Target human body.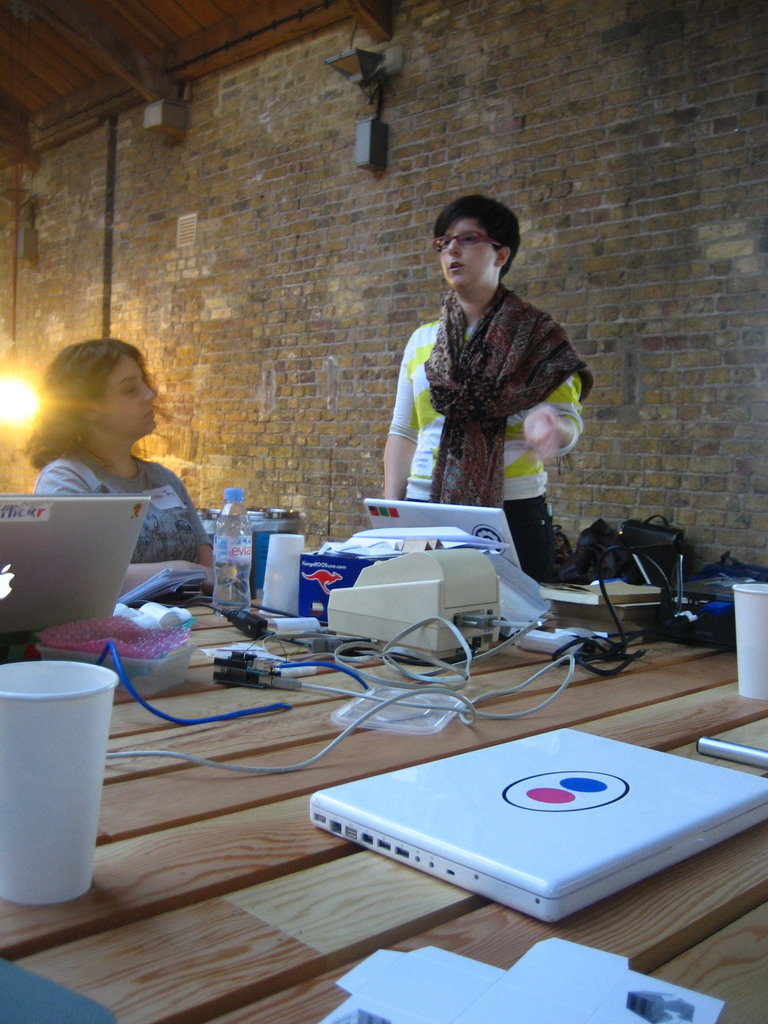
Target region: bbox=[370, 205, 605, 534].
